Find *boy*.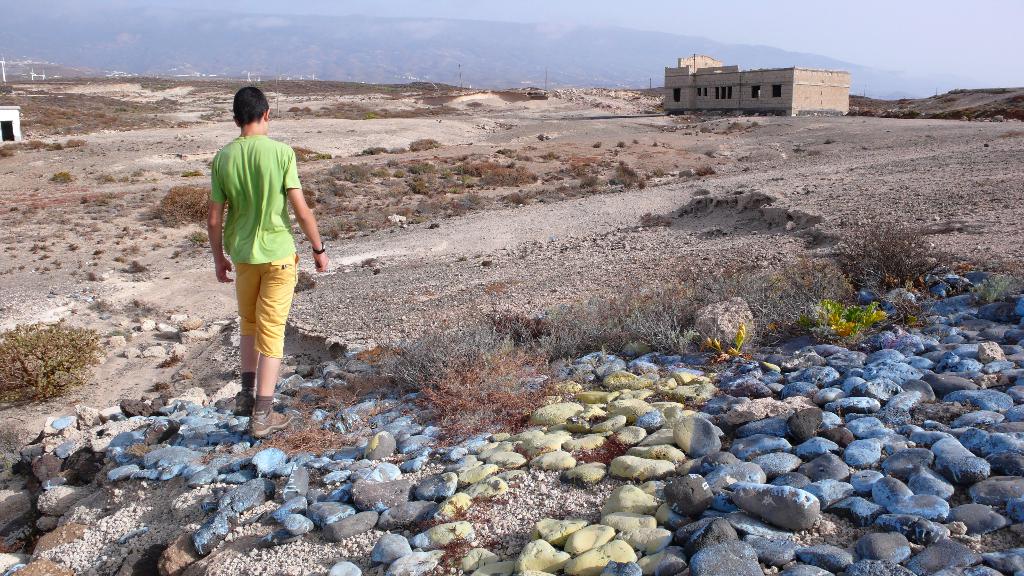
[201, 86, 330, 441].
